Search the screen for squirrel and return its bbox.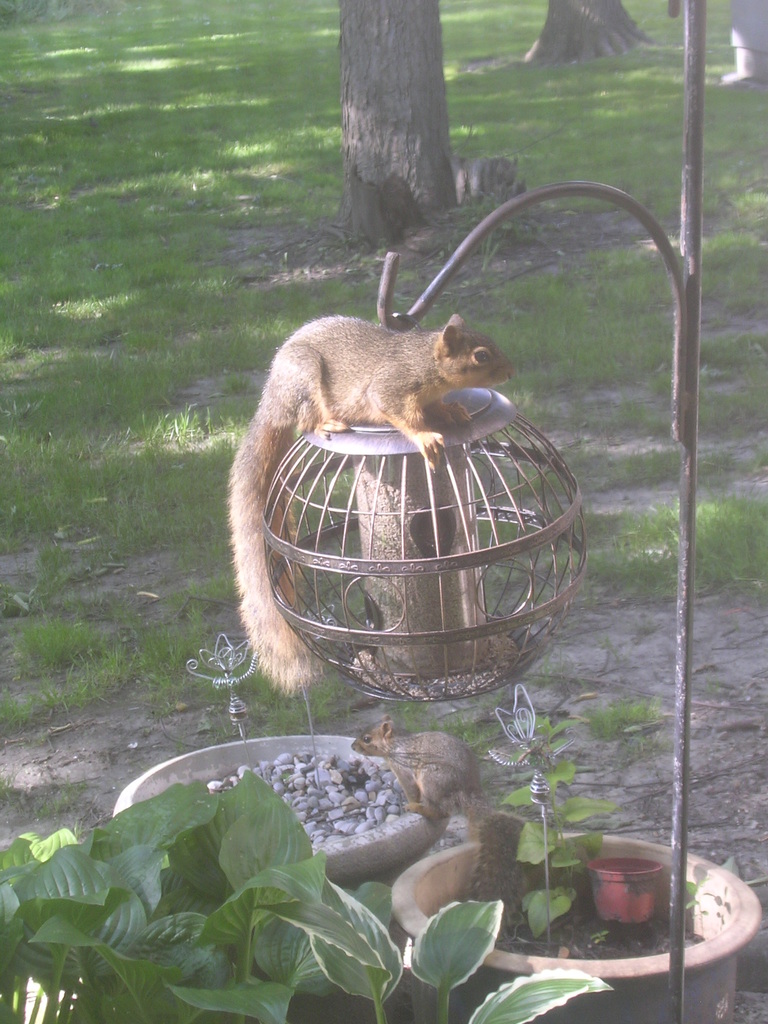
Found: (left=348, top=716, right=495, bottom=838).
